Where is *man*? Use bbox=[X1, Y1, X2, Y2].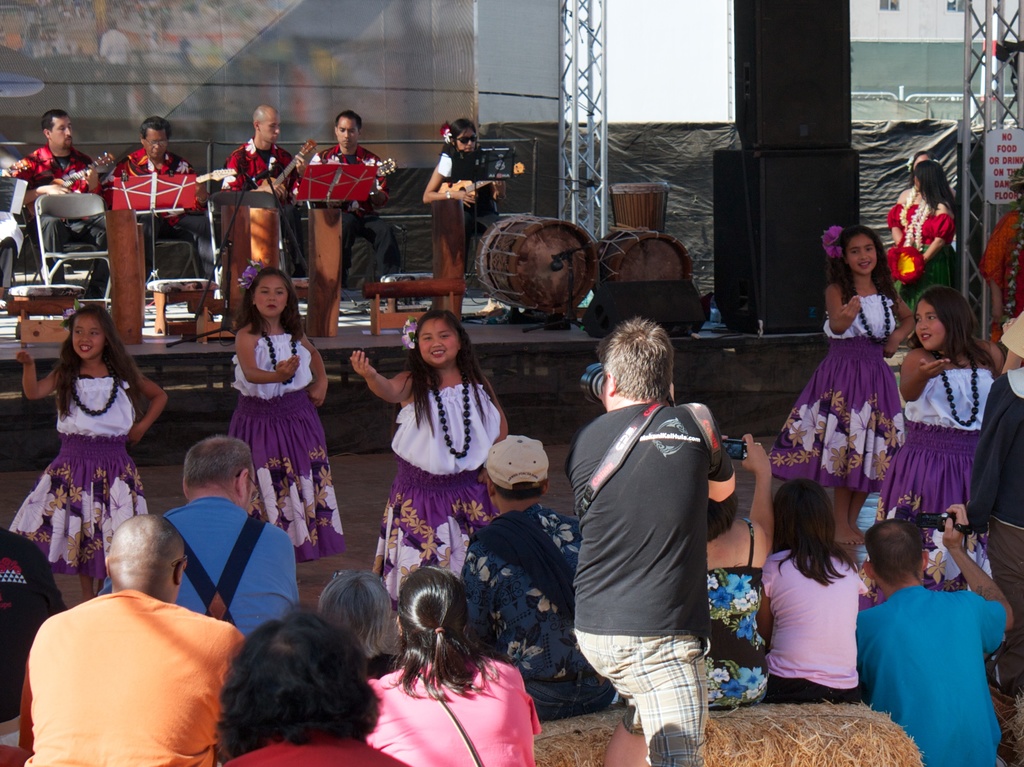
bbox=[107, 118, 212, 284].
